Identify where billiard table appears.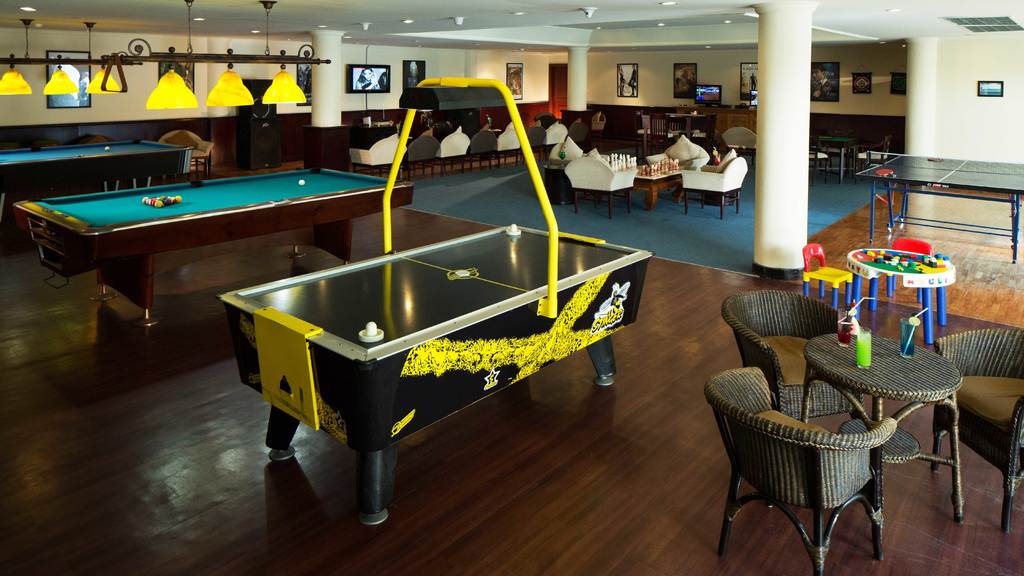
Appears at crop(0, 141, 190, 230).
